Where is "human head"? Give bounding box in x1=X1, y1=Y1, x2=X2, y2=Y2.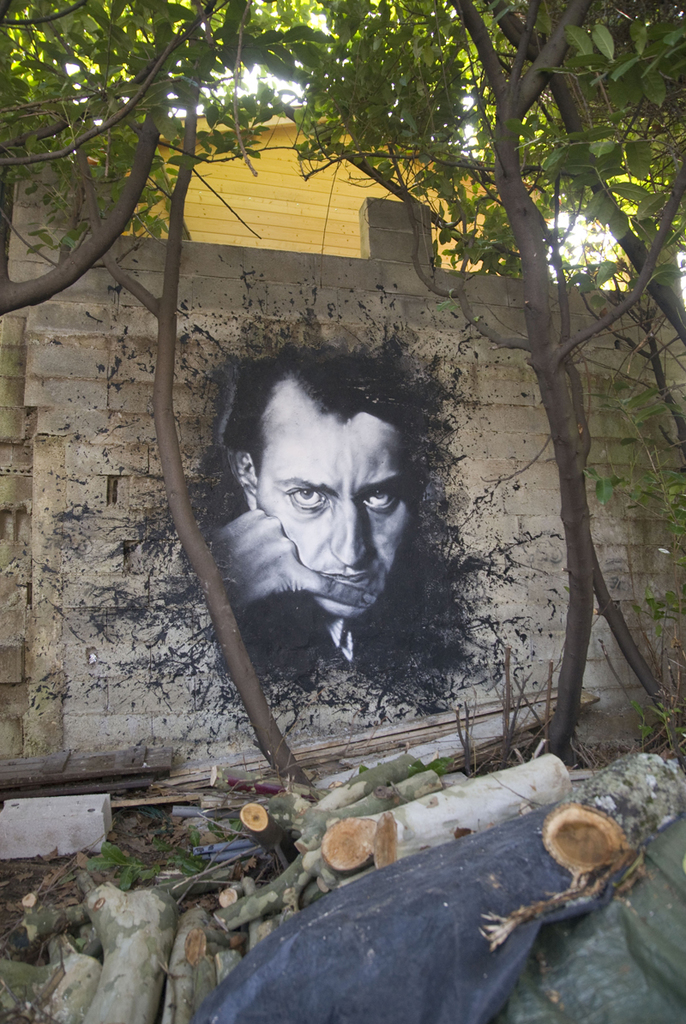
x1=214, y1=356, x2=441, y2=620.
